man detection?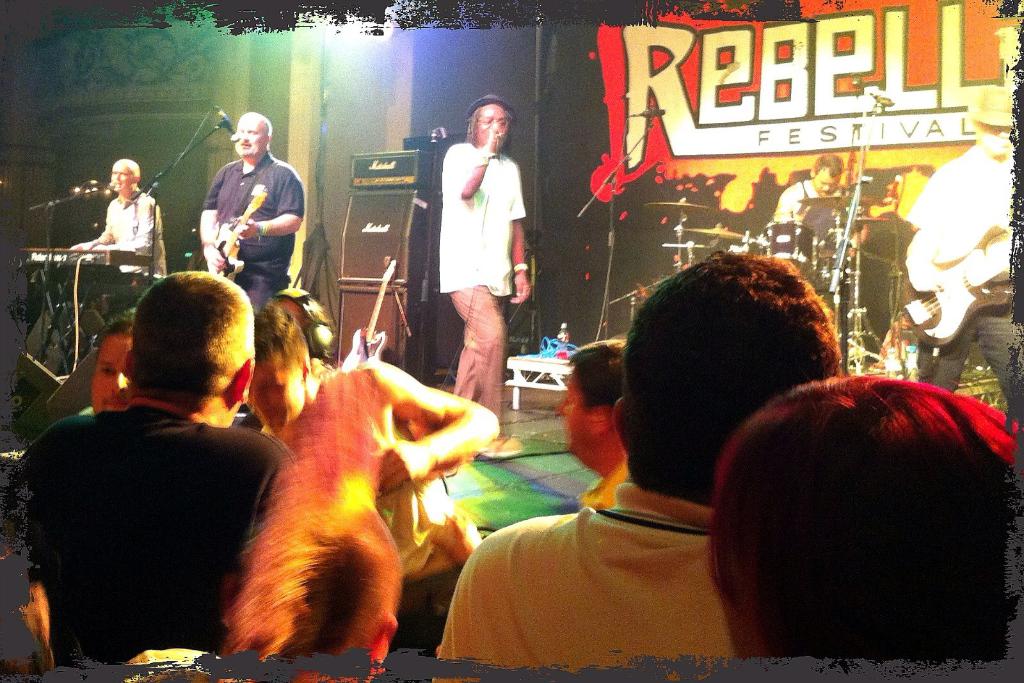
left=429, top=248, right=850, bottom=682
